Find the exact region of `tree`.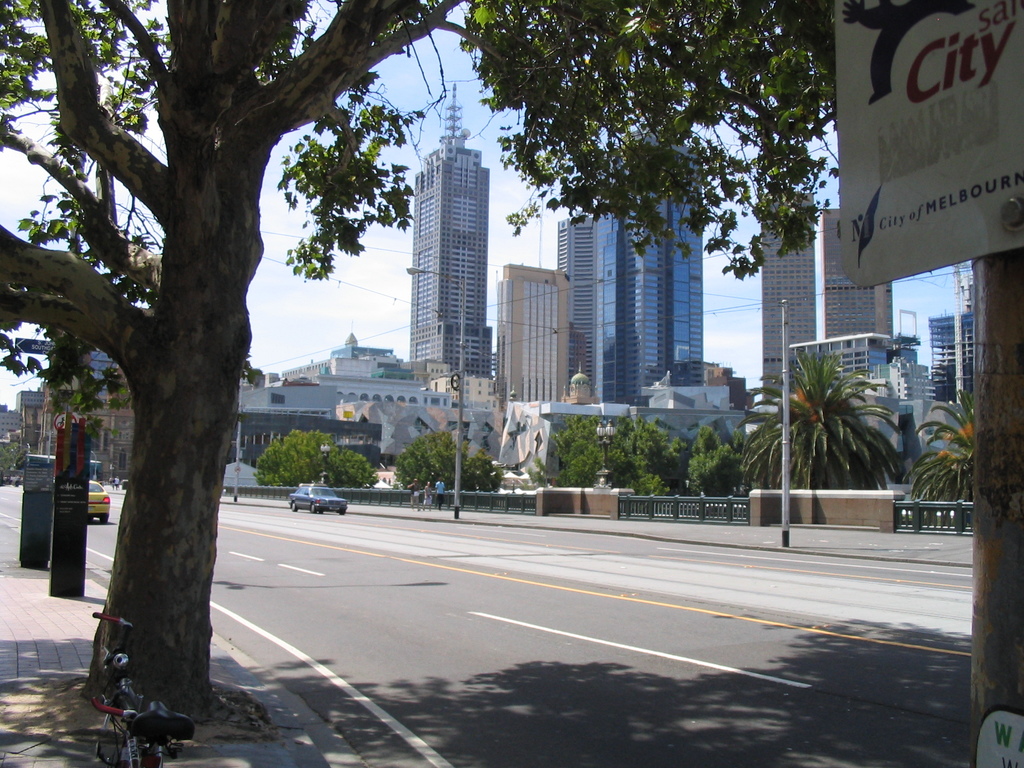
Exact region: detection(0, 0, 846, 719).
